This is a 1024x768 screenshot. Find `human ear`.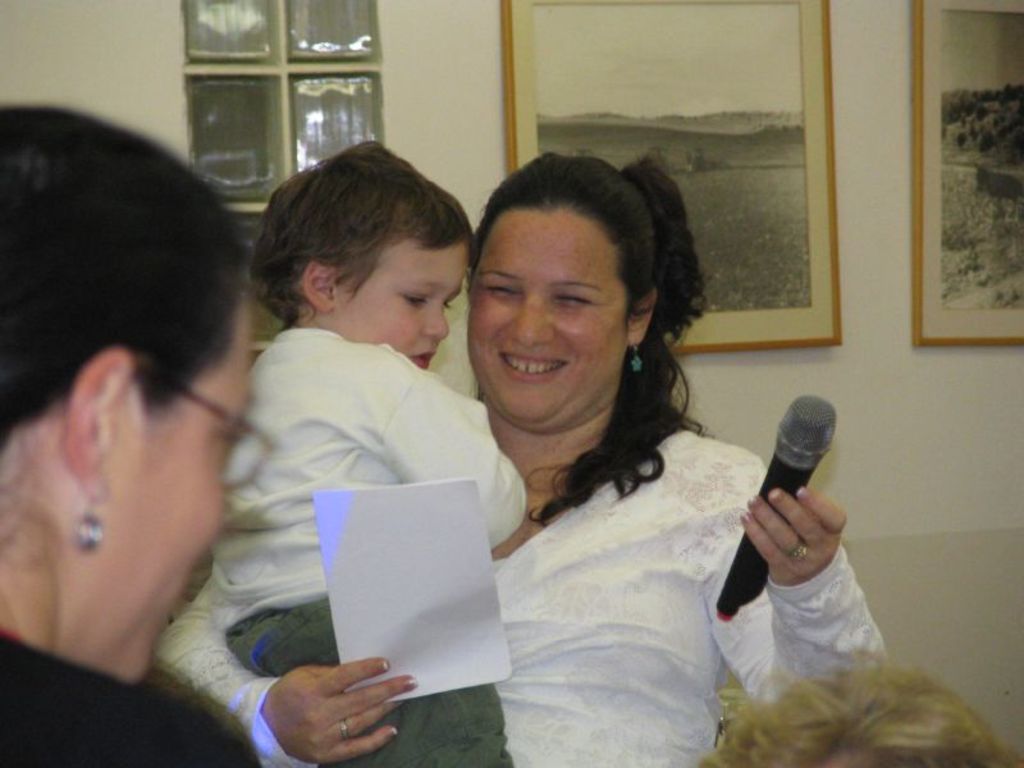
Bounding box: Rect(61, 348, 134, 497).
